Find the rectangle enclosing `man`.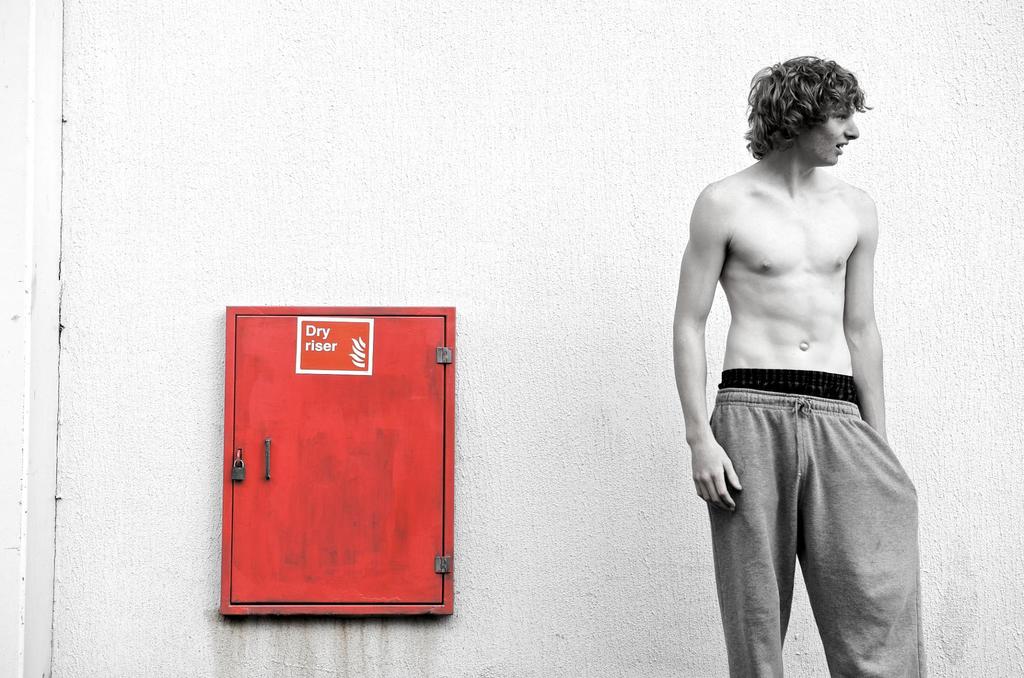
Rect(671, 54, 922, 677).
